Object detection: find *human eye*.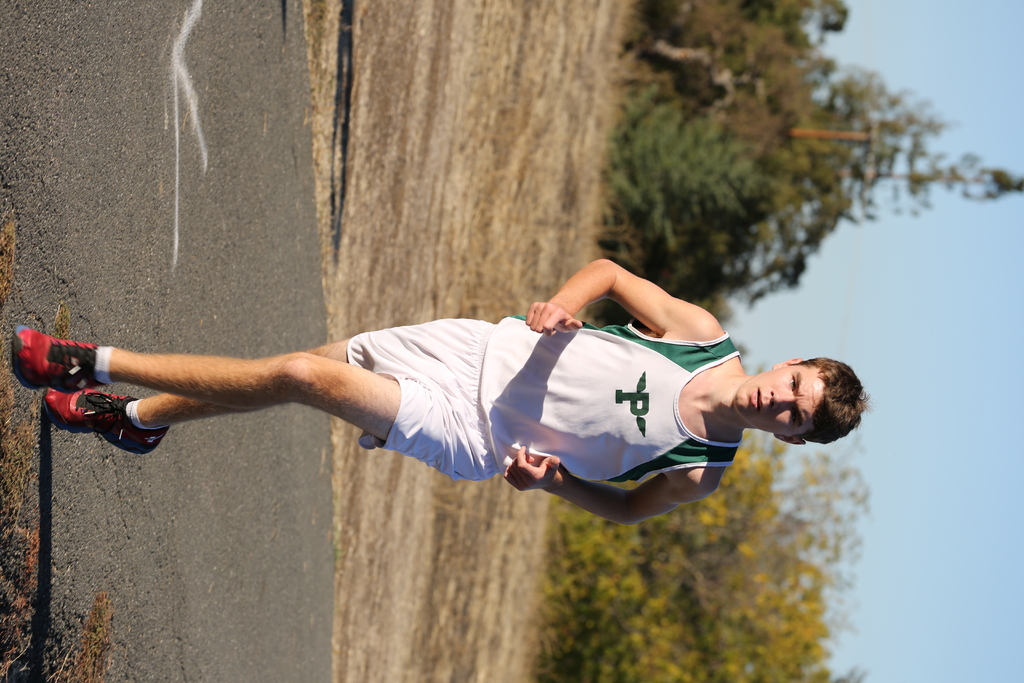
790:406:804:431.
